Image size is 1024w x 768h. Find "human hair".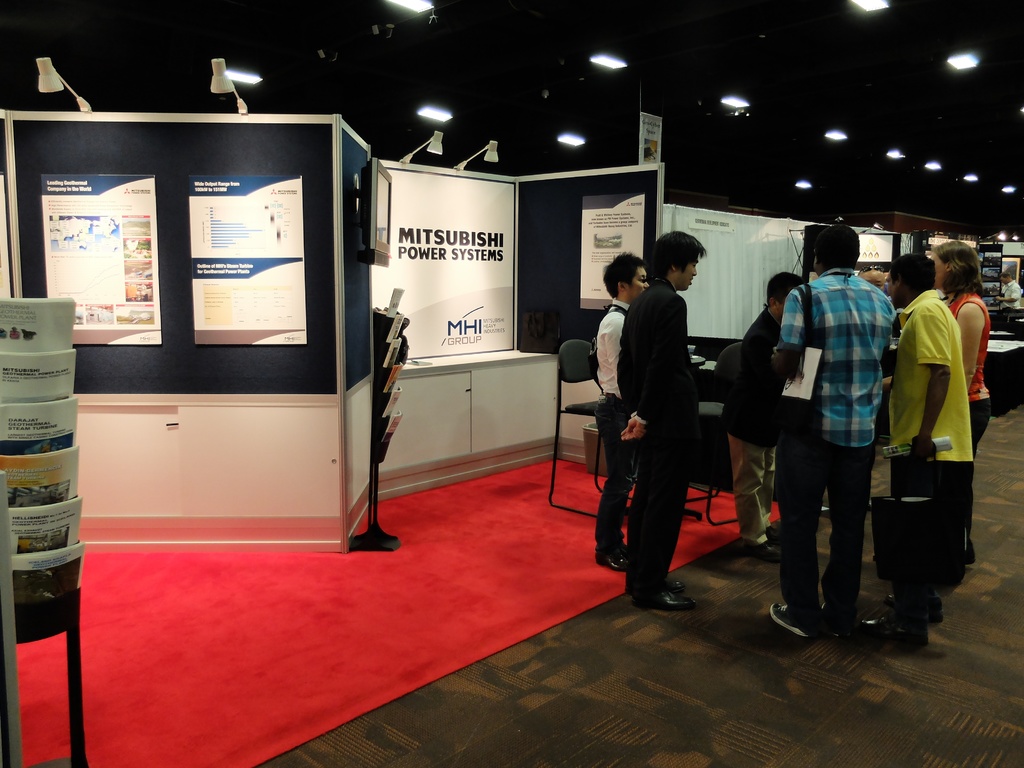
crop(813, 225, 861, 268).
